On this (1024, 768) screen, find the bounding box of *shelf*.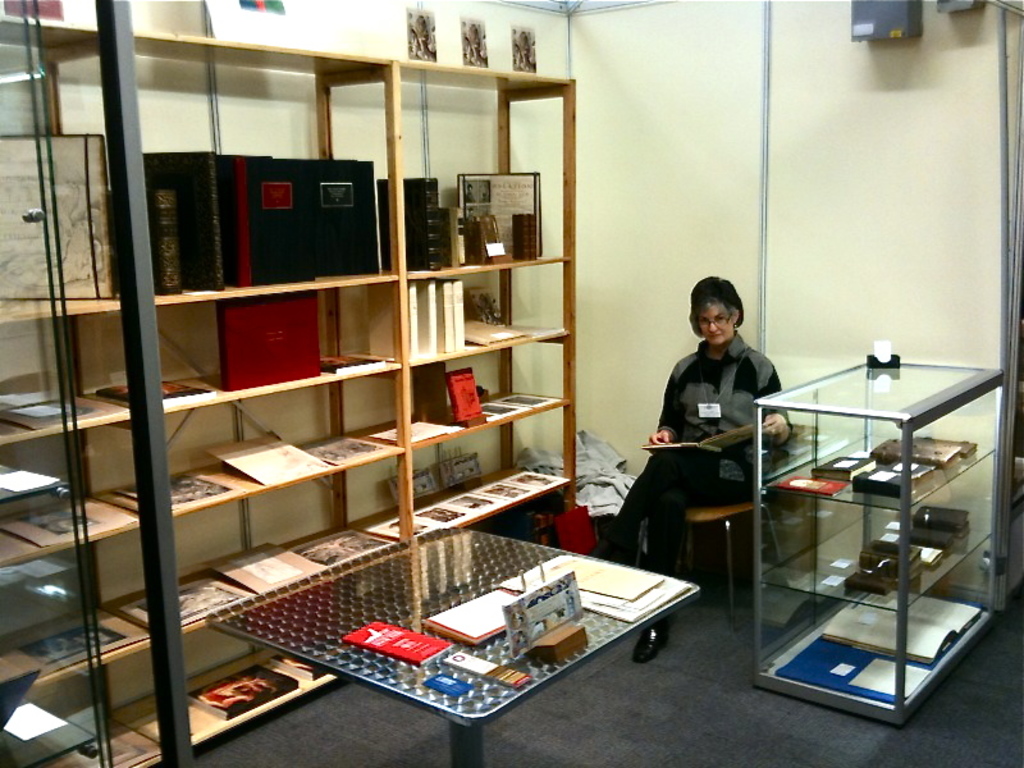
Bounding box: l=369, t=475, r=590, b=603.
